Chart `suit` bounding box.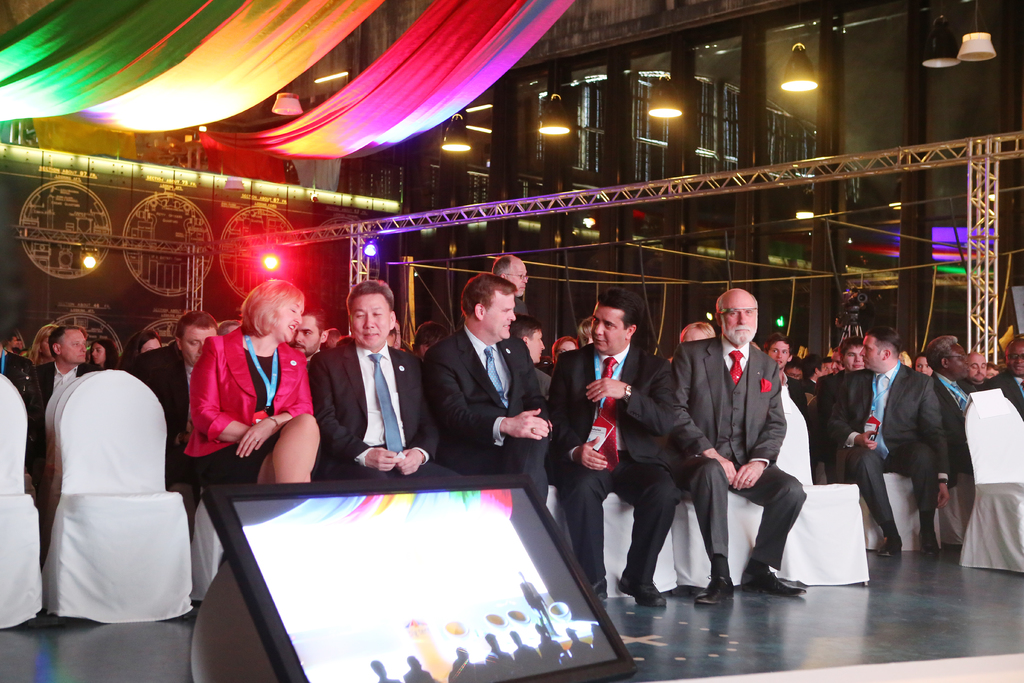
Charted: (left=672, top=336, right=811, bottom=573).
